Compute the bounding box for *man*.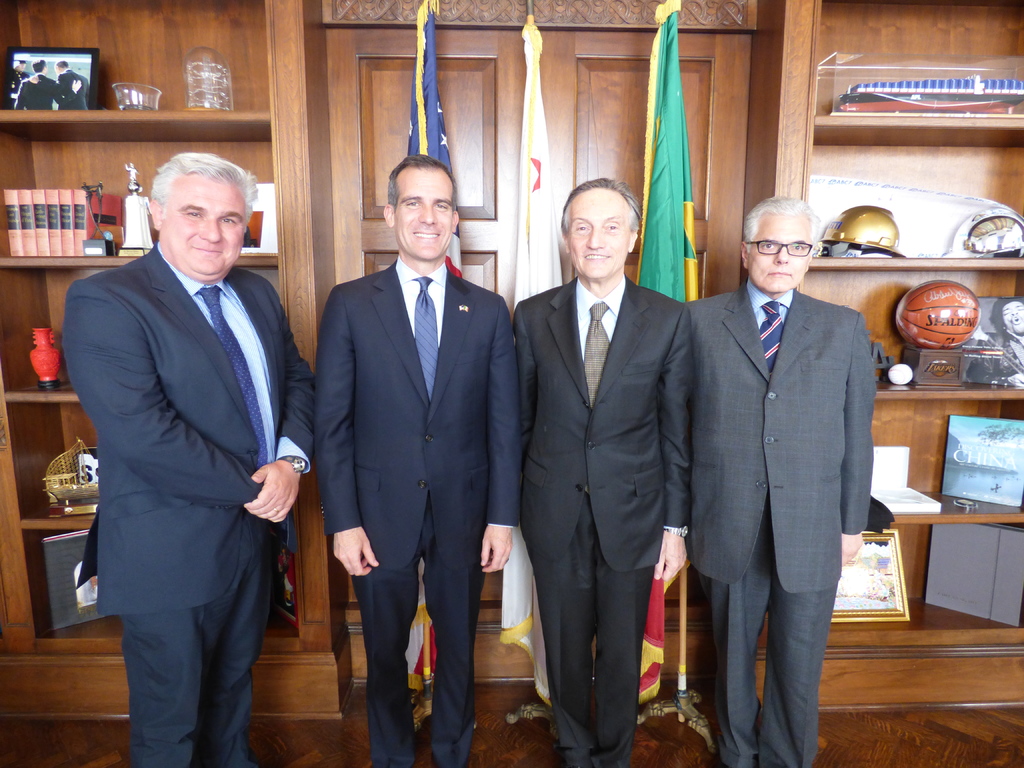
box(51, 93, 298, 754).
